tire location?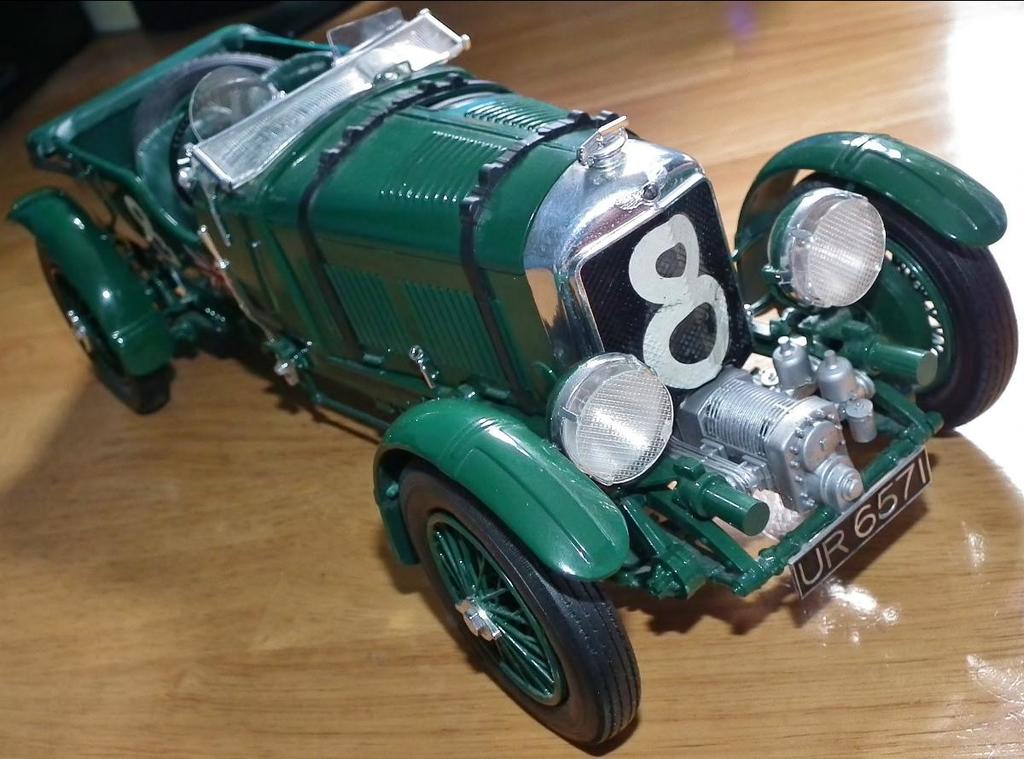
x1=398 y1=462 x2=645 y2=748
